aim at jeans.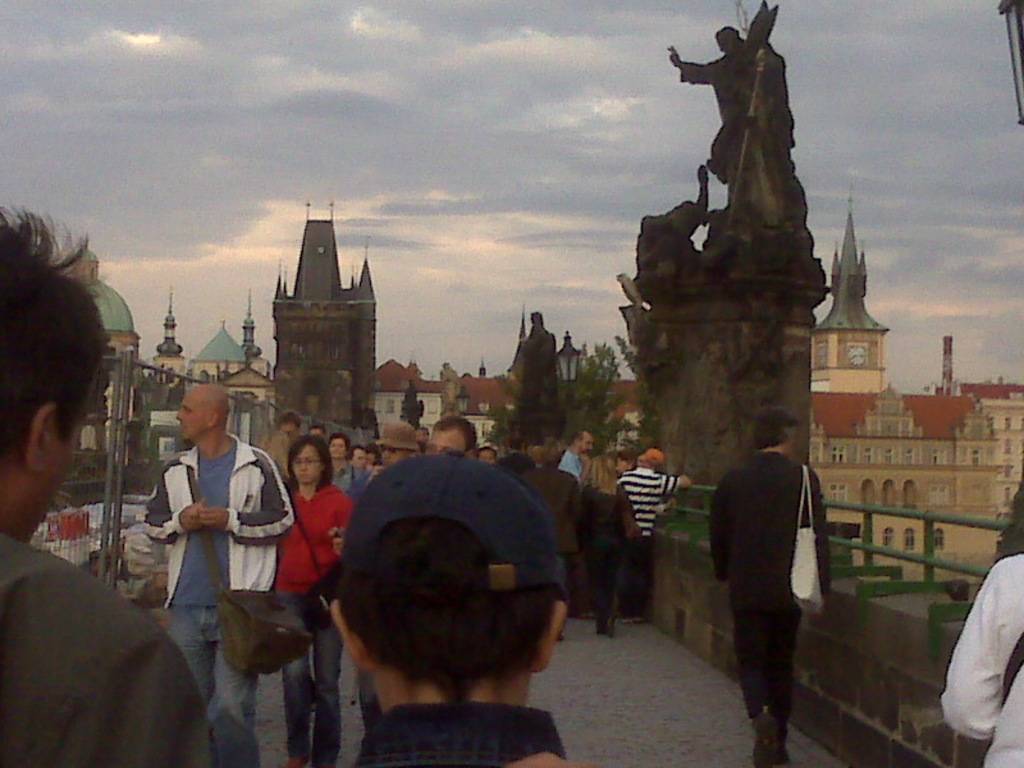
Aimed at pyautogui.locateOnScreen(282, 625, 337, 767).
